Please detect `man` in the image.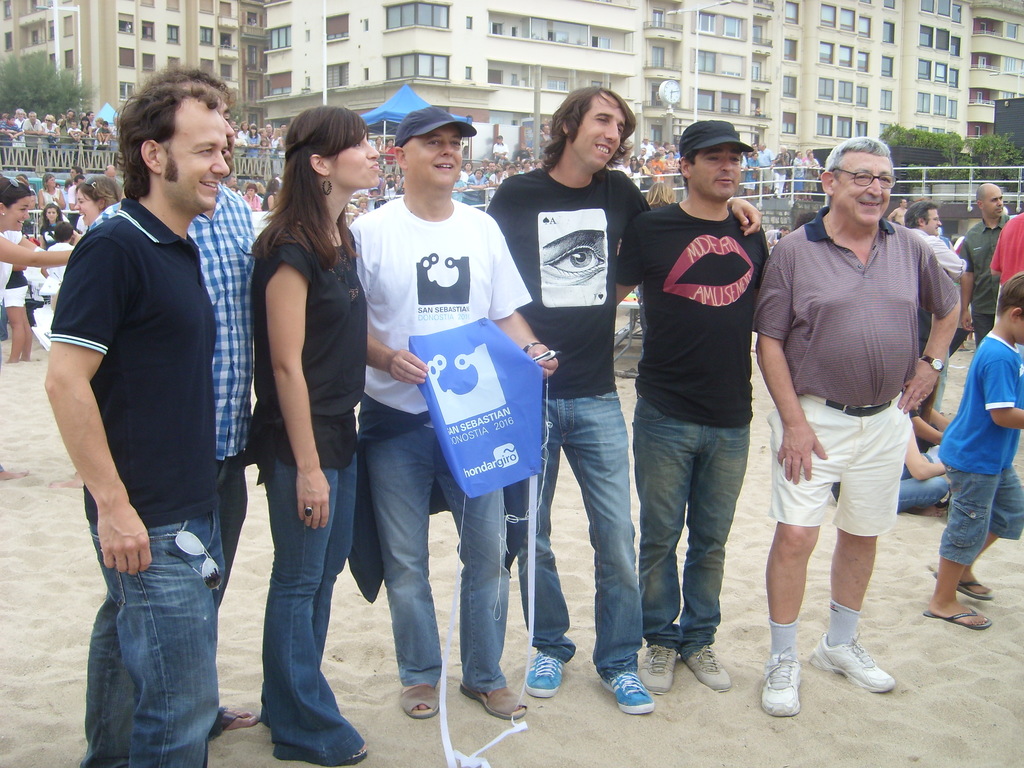
[x1=755, y1=129, x2=950, y2=707].
